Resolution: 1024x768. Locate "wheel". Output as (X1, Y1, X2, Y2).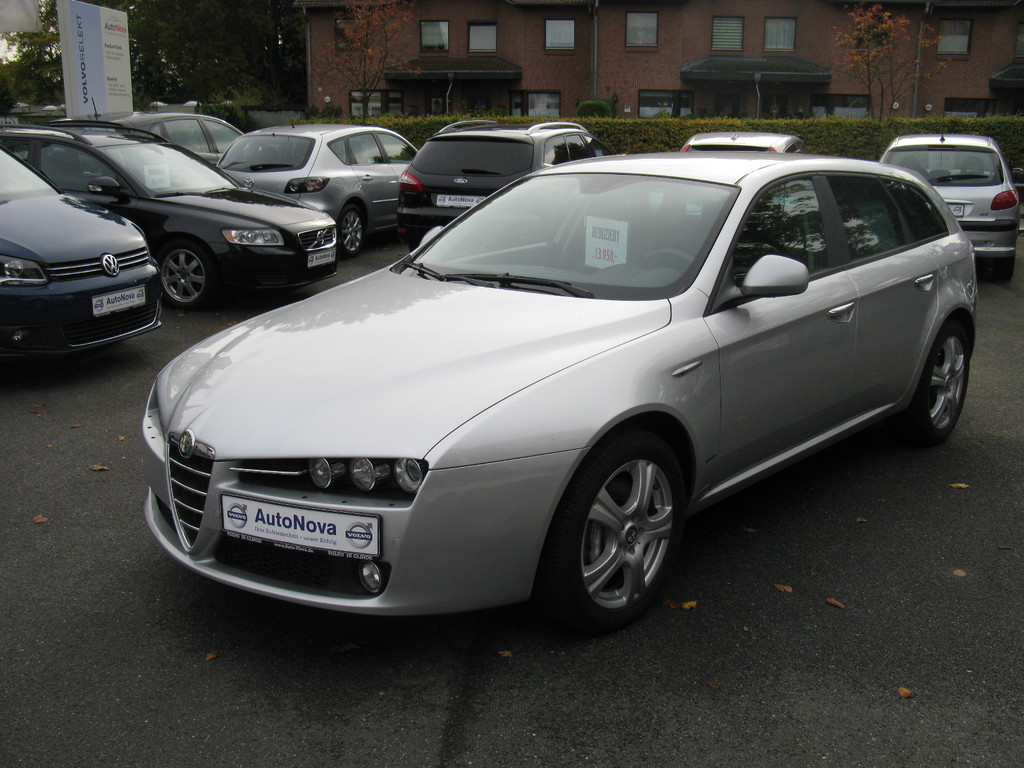
(998, 249, 1014, 282).
